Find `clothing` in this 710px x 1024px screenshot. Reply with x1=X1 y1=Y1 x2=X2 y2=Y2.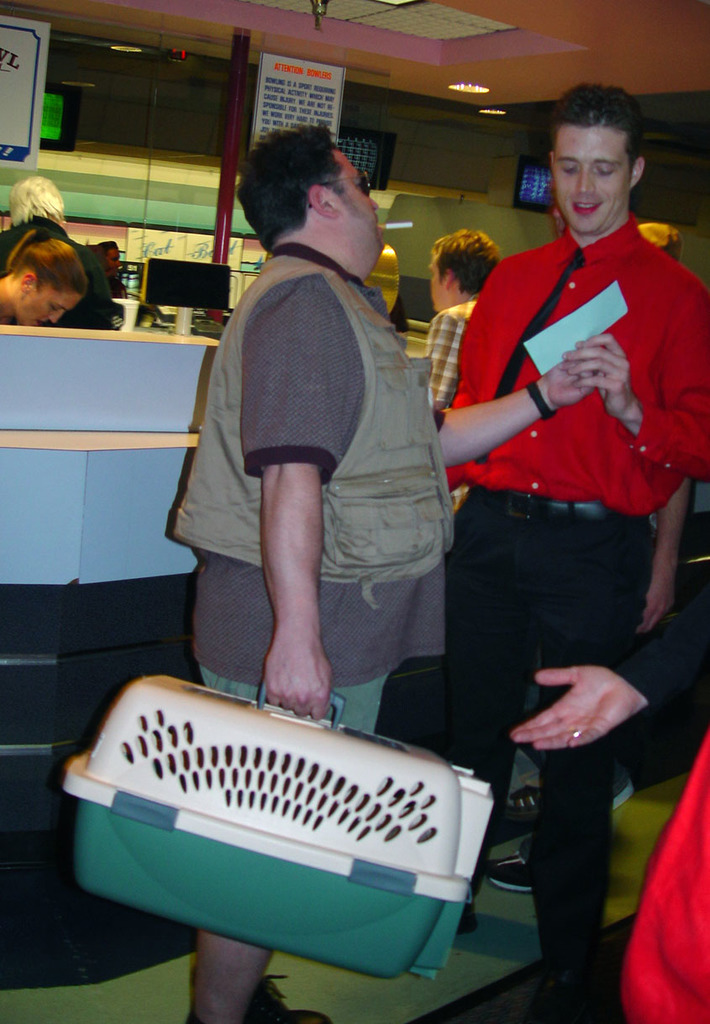
x1=427 y1=168 x2=686 y2=762.
